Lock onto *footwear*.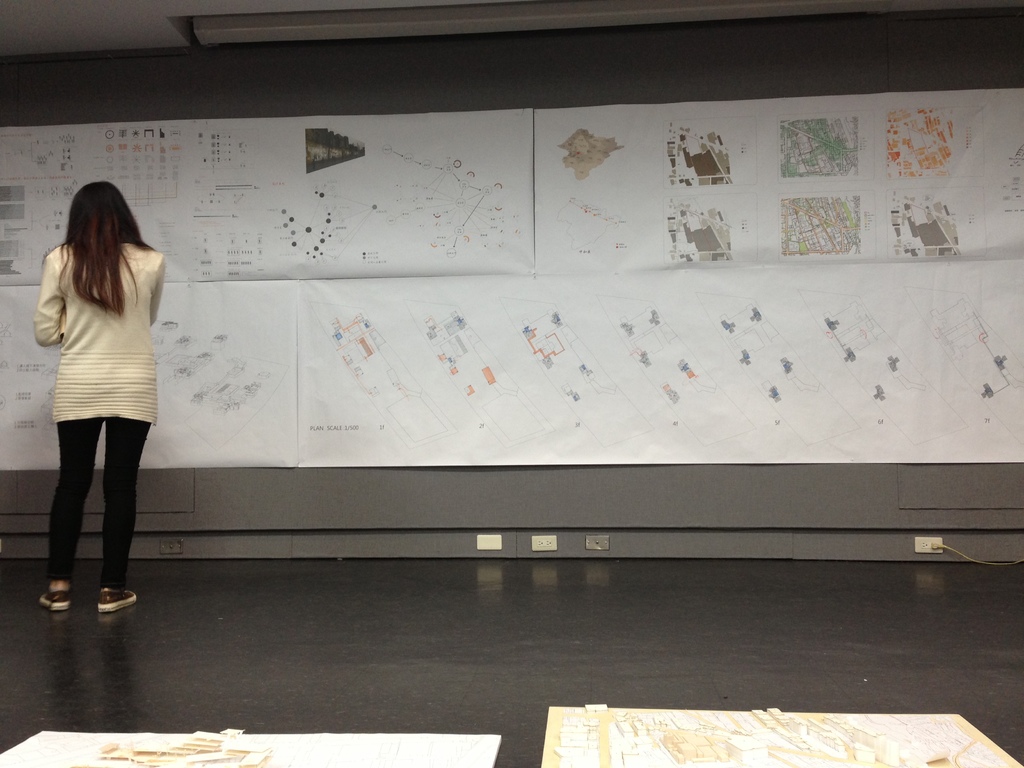
Locked: <bbox>99, 590, 136, 610</bbox>.
